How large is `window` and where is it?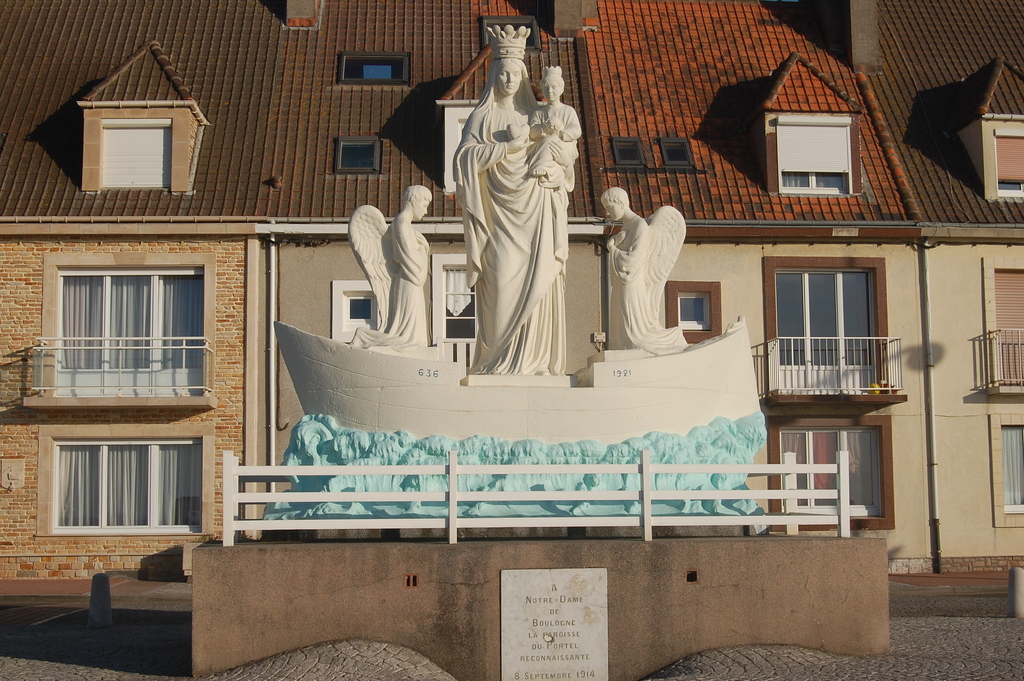
Bounding box: [775, 117, 846, 196].
